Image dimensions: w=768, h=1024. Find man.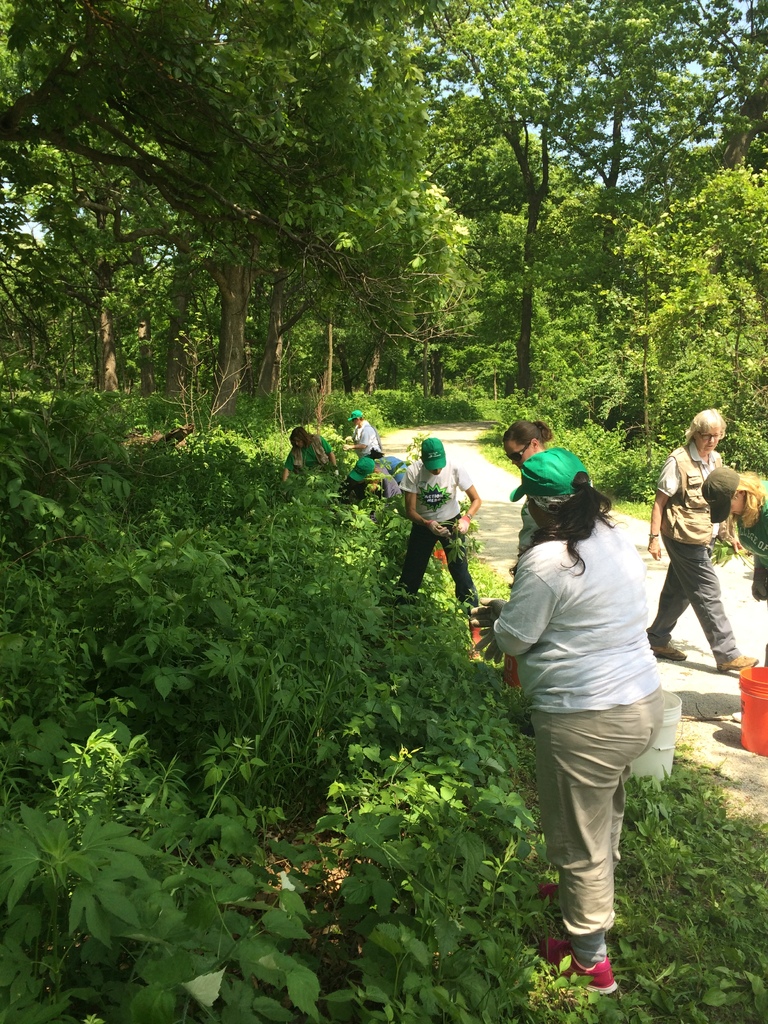
340/410/383/458.
